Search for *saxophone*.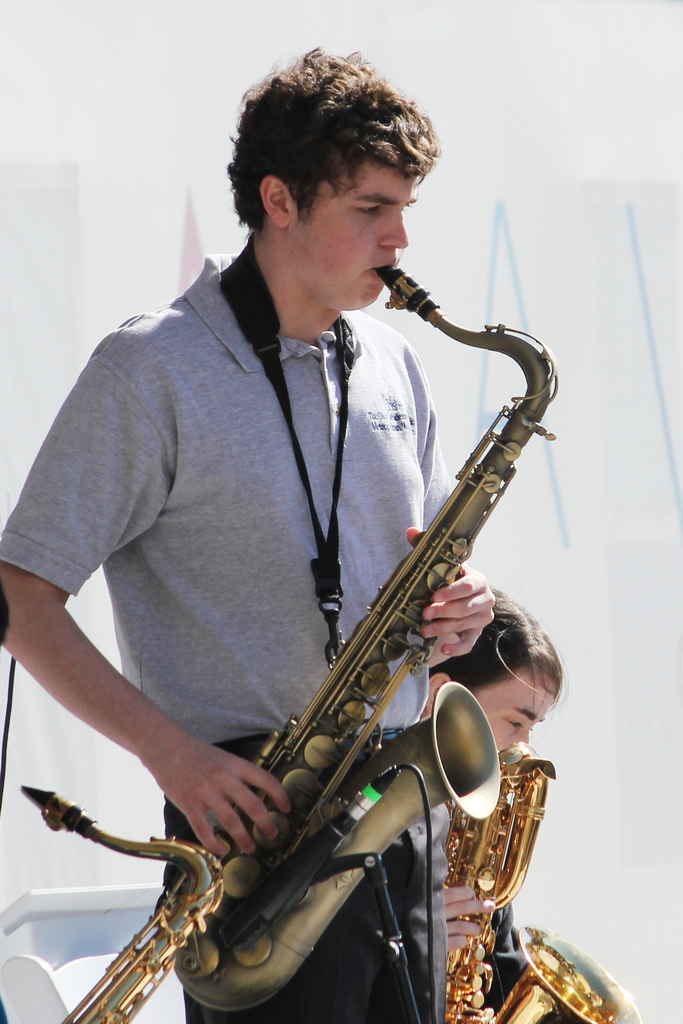
Found at (left=438, top=732, right=641, bottom=1023).
